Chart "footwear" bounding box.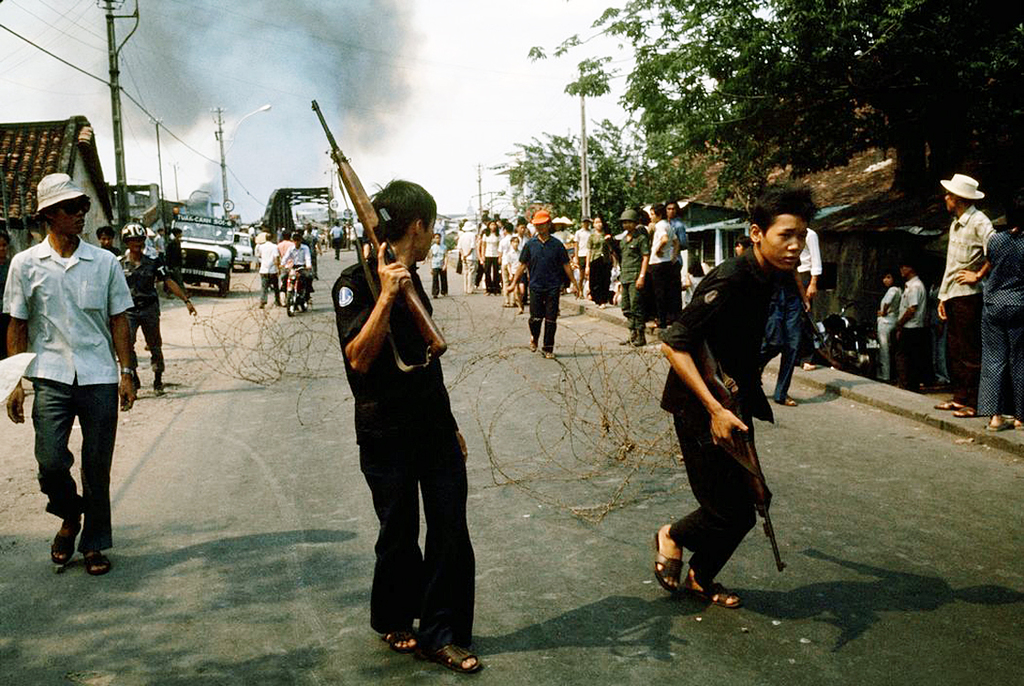
Charted: 955 404 977 418.
